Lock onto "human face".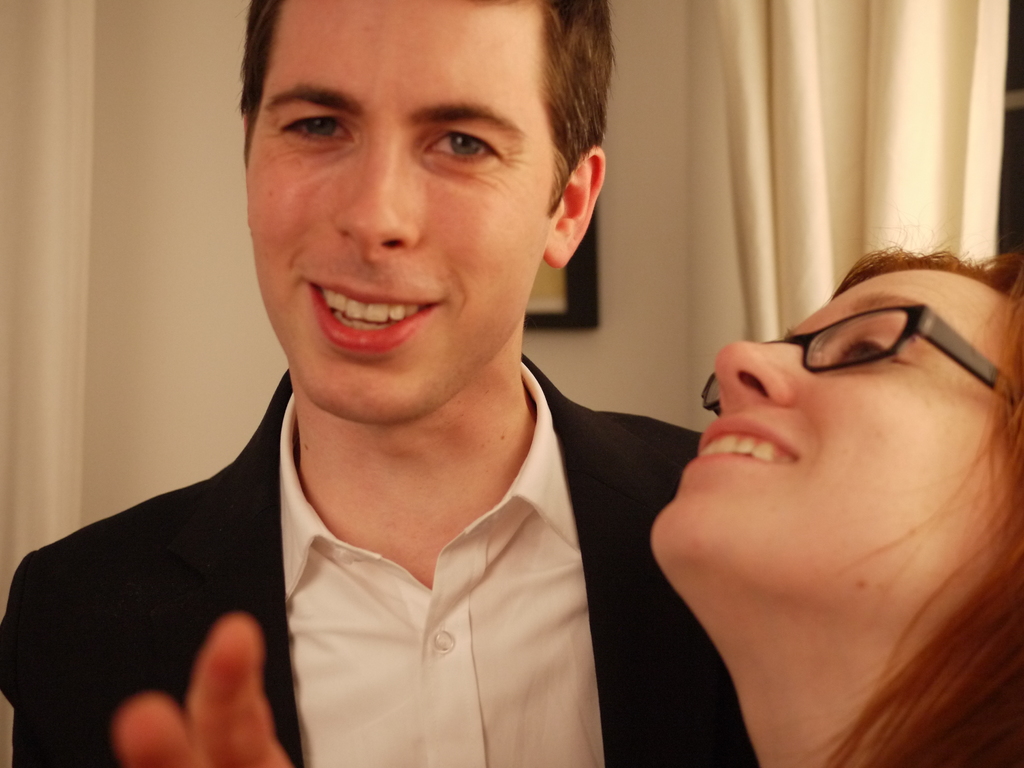
Locked: 648 268 1000 621.
